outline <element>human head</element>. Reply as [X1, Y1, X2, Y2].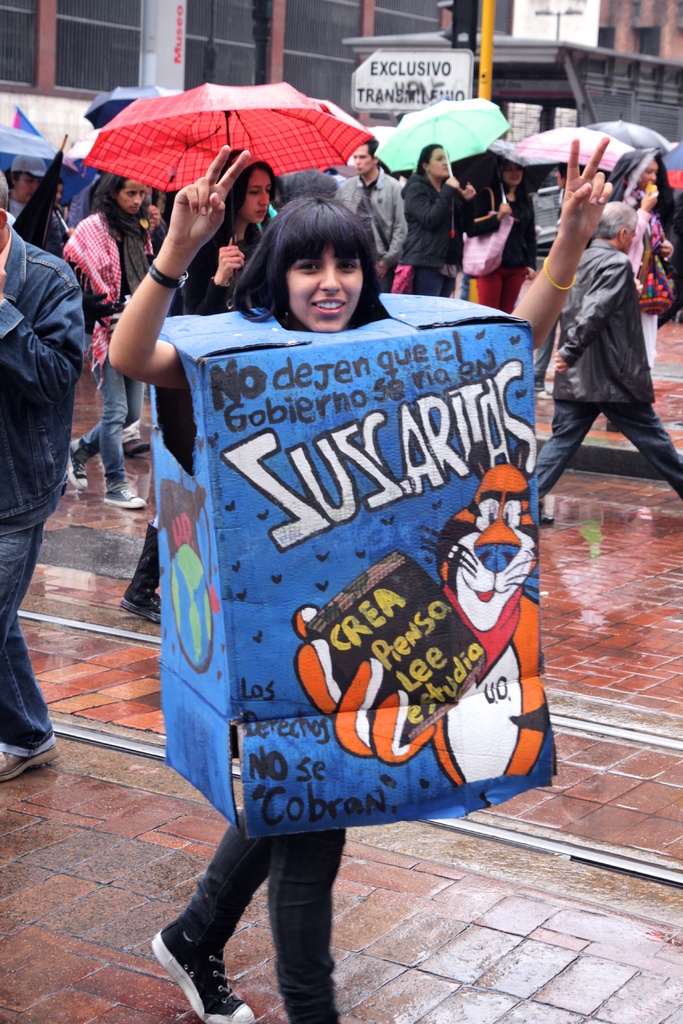
[416, 140, 454, 175].
